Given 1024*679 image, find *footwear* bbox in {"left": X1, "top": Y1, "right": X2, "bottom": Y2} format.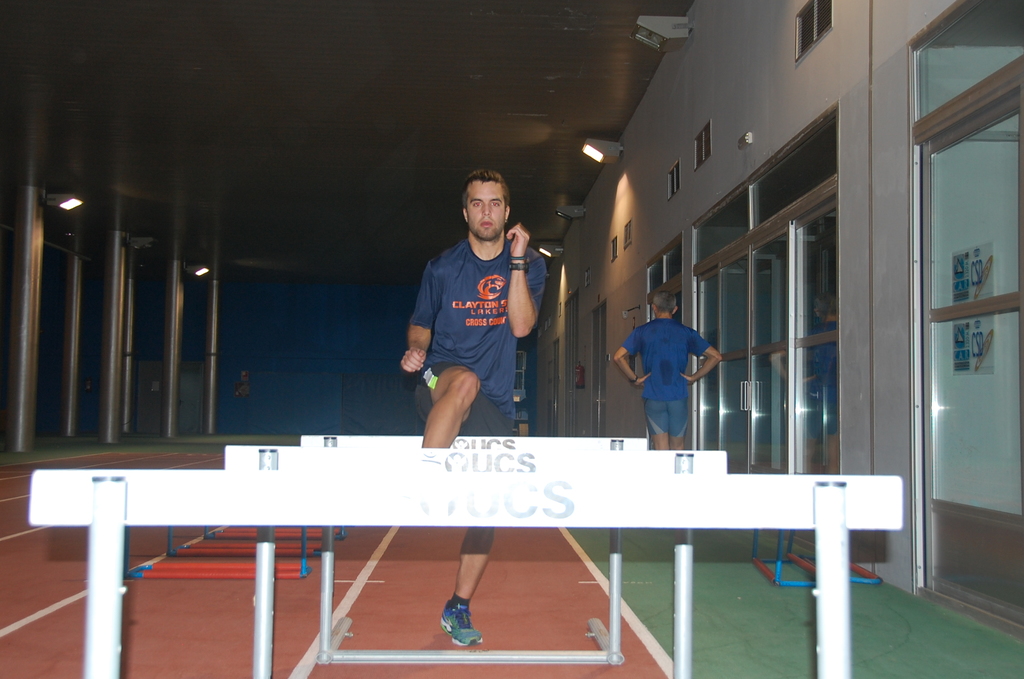
{"left": 433, "top": 590, "right": 495, "bottom": 658}.
